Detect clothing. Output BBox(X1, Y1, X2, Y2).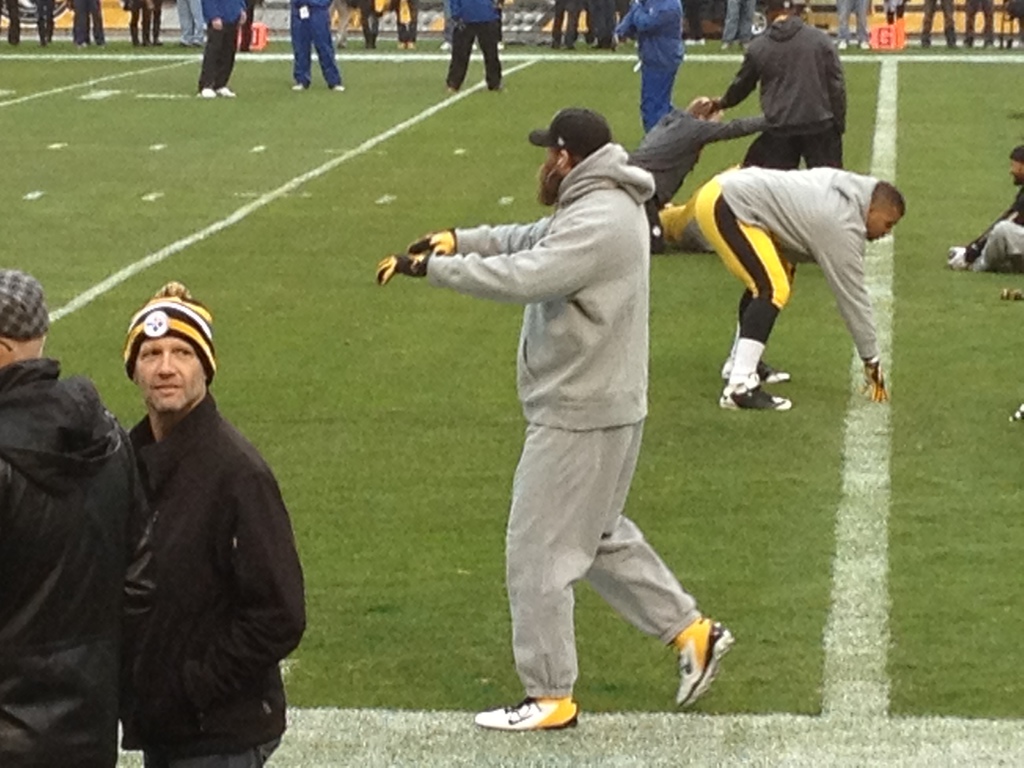
BBox(393, 0, 420, 45).
